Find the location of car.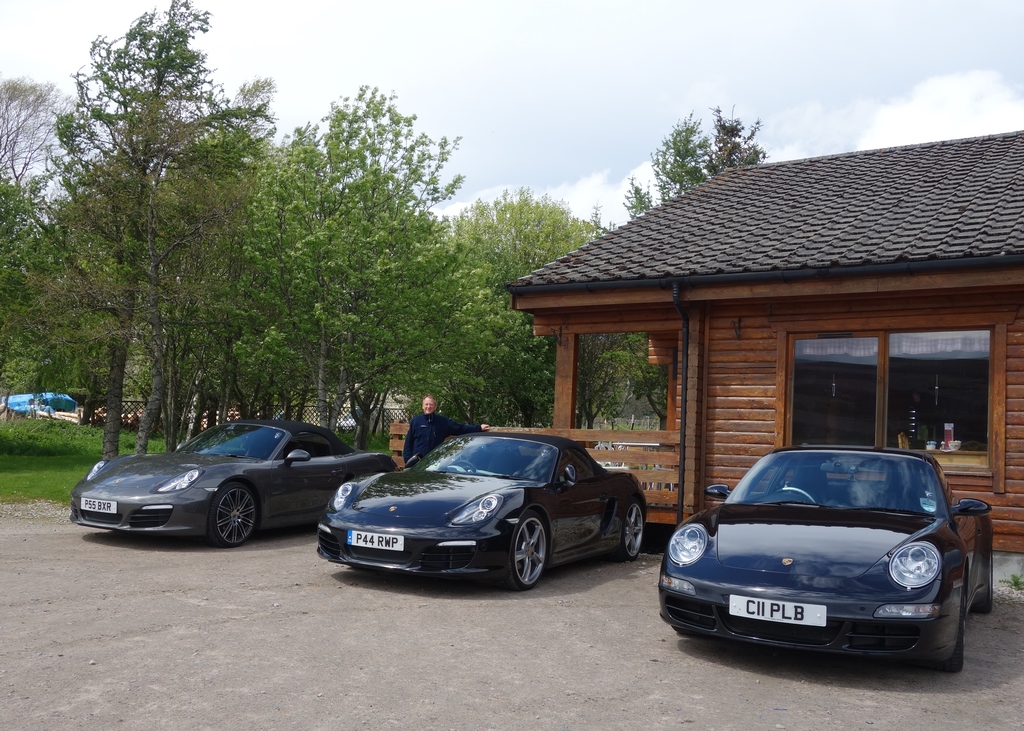
Location: bbox=[670, 452, 986, 671].
